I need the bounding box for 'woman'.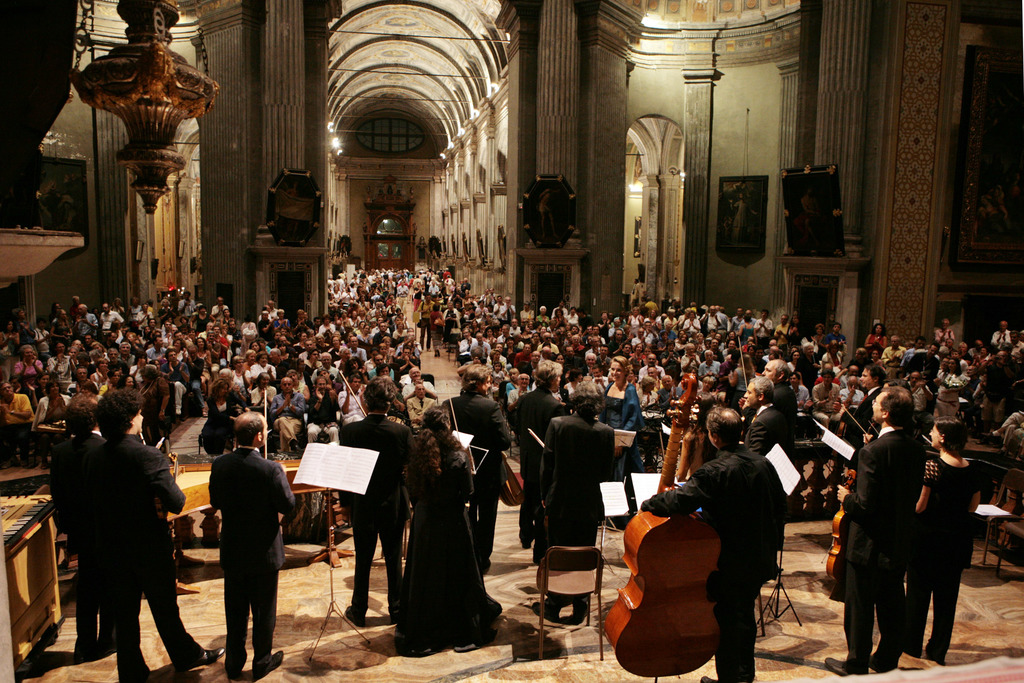
Here it is: rect(556, 306, 570, 327).
